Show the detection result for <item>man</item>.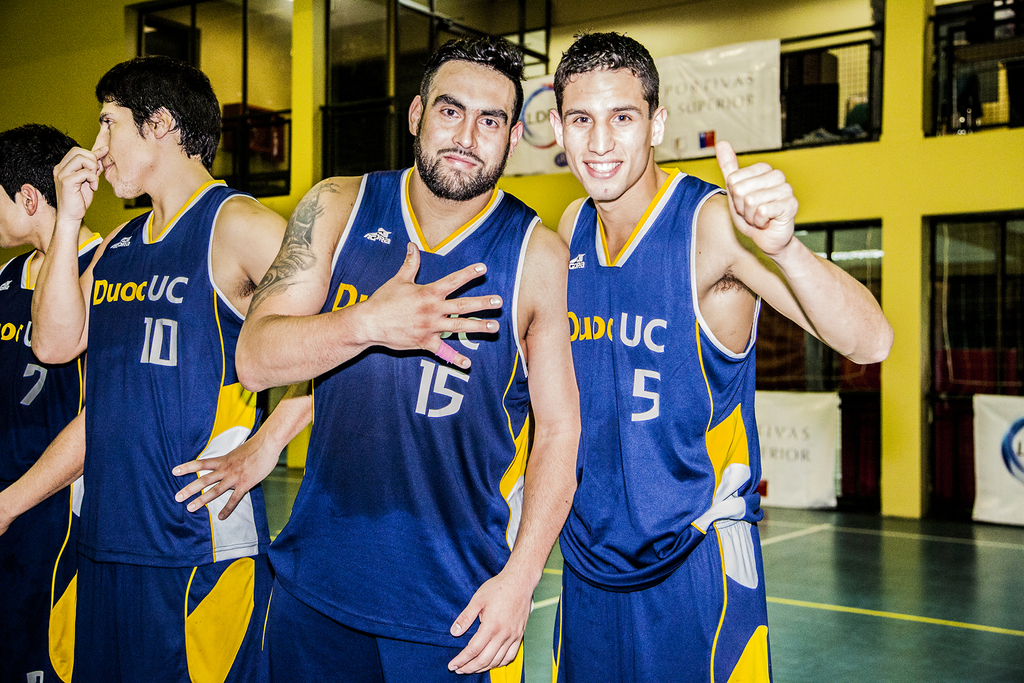
Rect(493, 60, 853, 677).
